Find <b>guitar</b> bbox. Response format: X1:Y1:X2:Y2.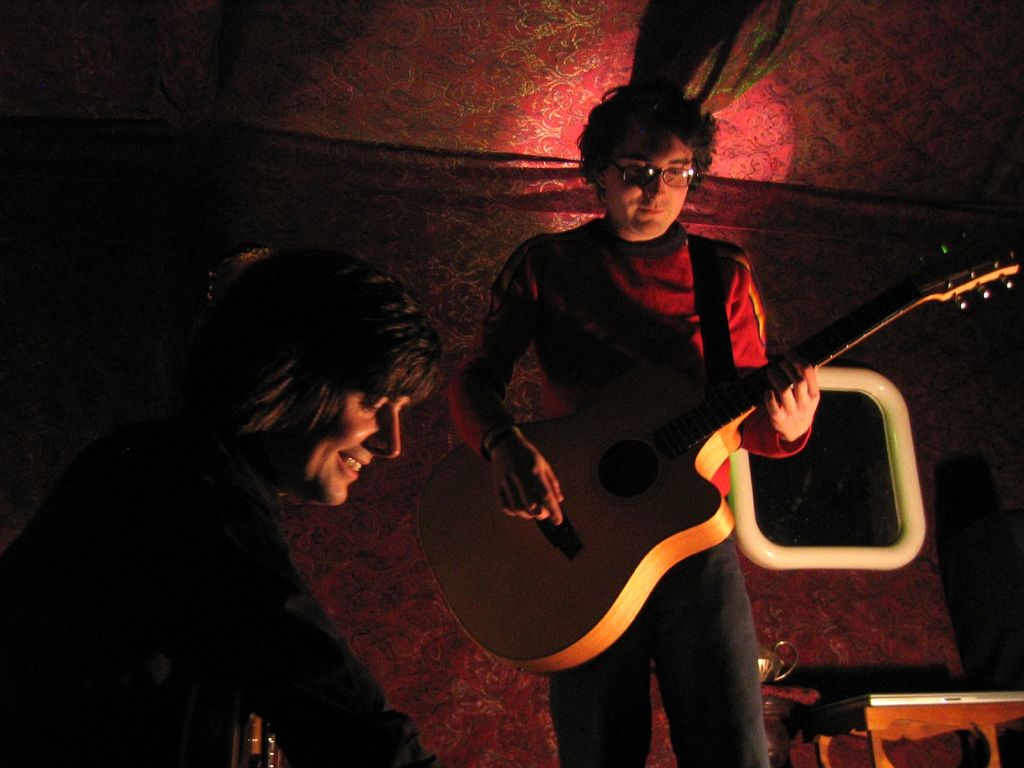
419:232:1023:675.
